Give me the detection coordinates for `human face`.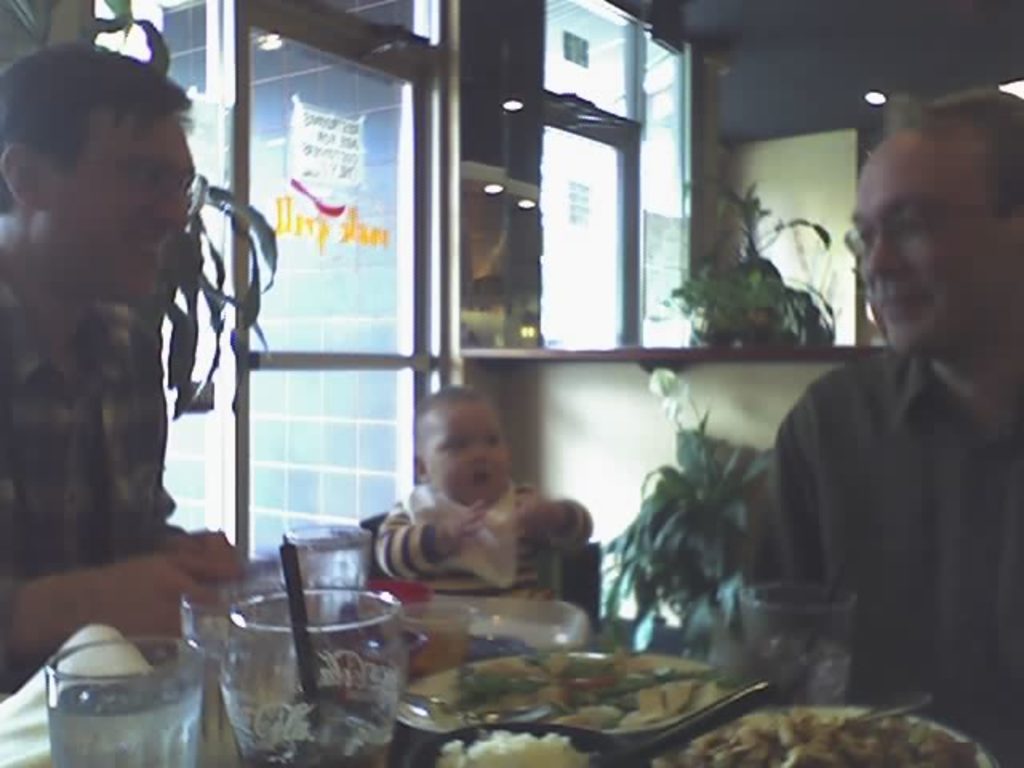
bbox=(850, 146, 1000, 363).
